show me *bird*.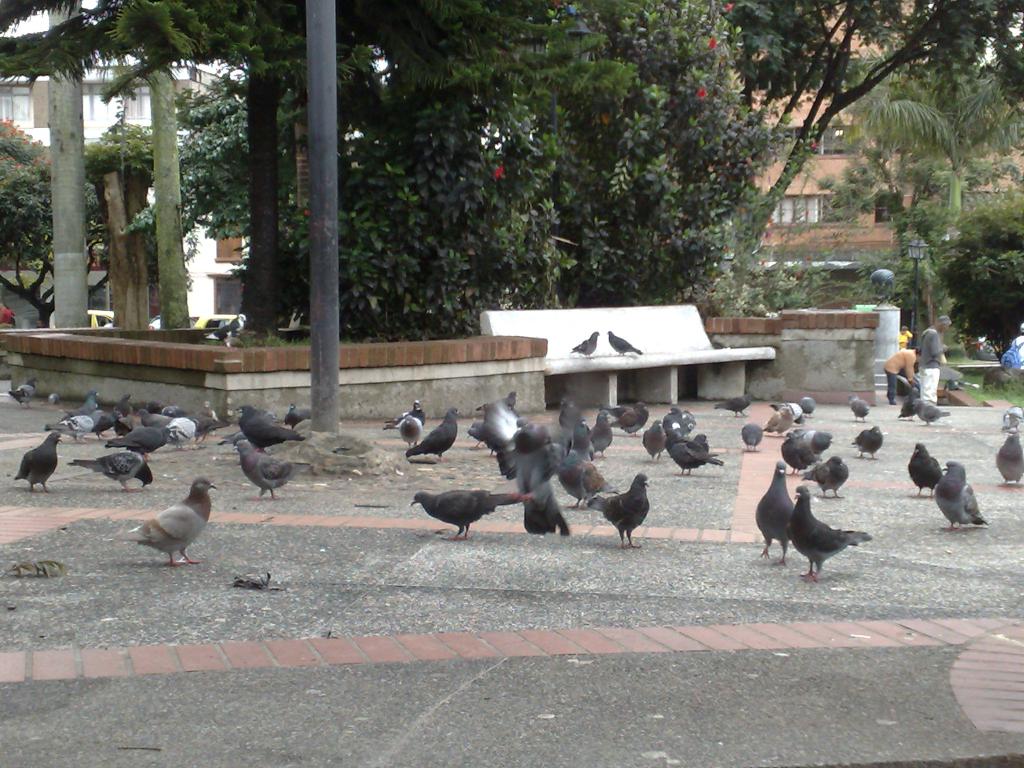
*bird* is here: <region>383, 397, 424, 431</region>.
